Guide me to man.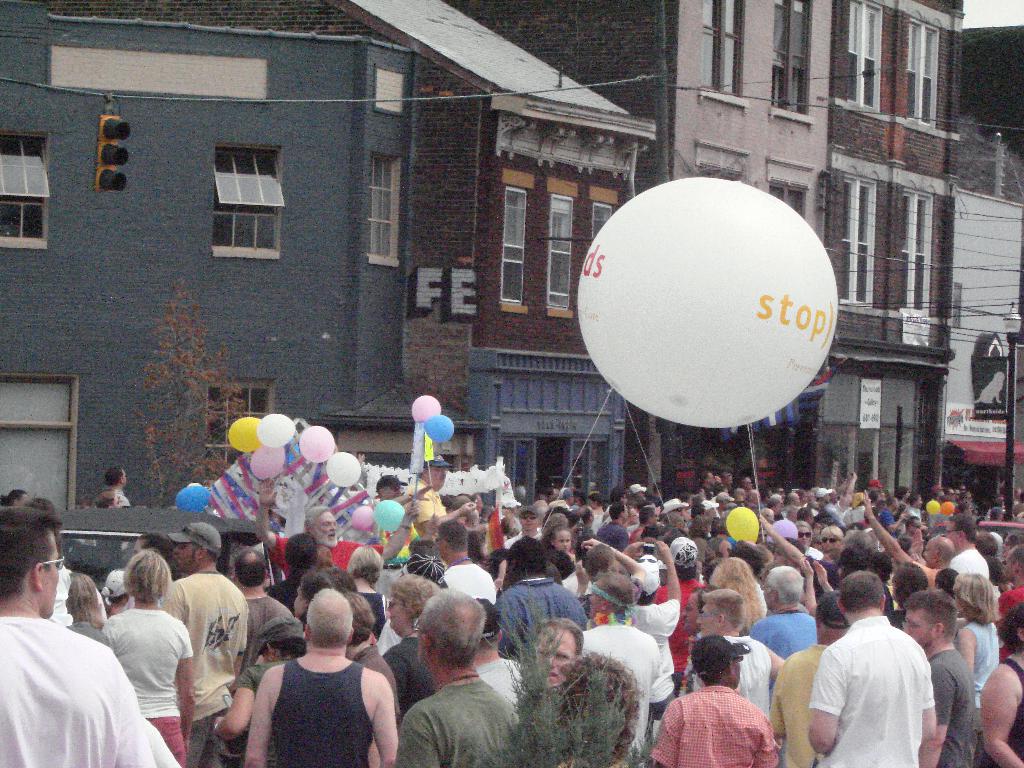
Guidance: (left=102, top=532, right=177, bottom=611).
